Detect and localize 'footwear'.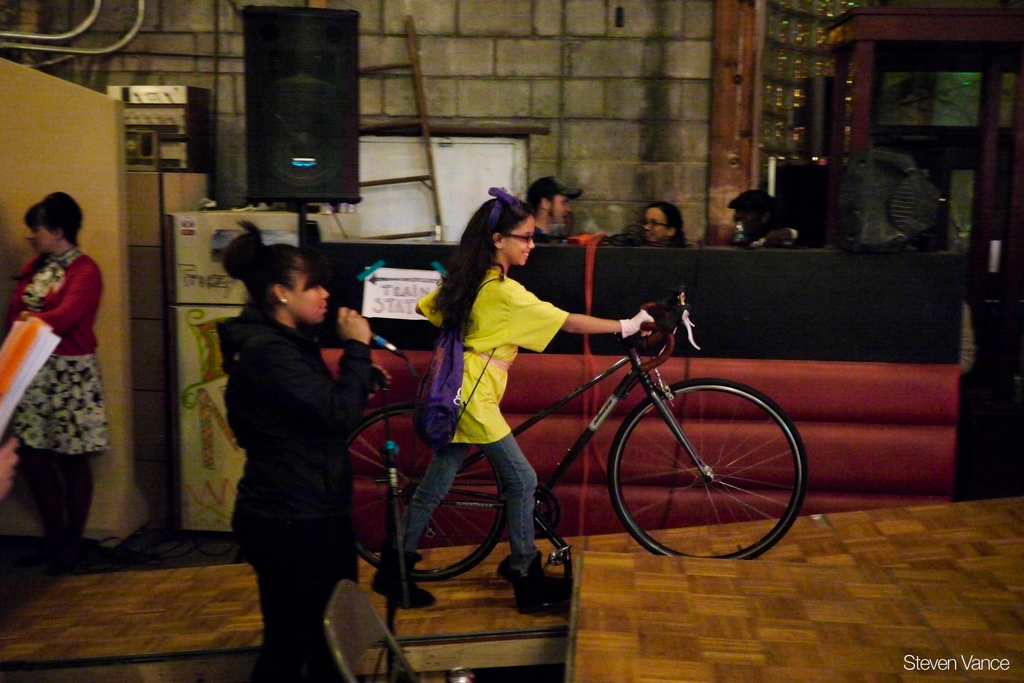
Localized at bbox(488, 541, 575, 618).
